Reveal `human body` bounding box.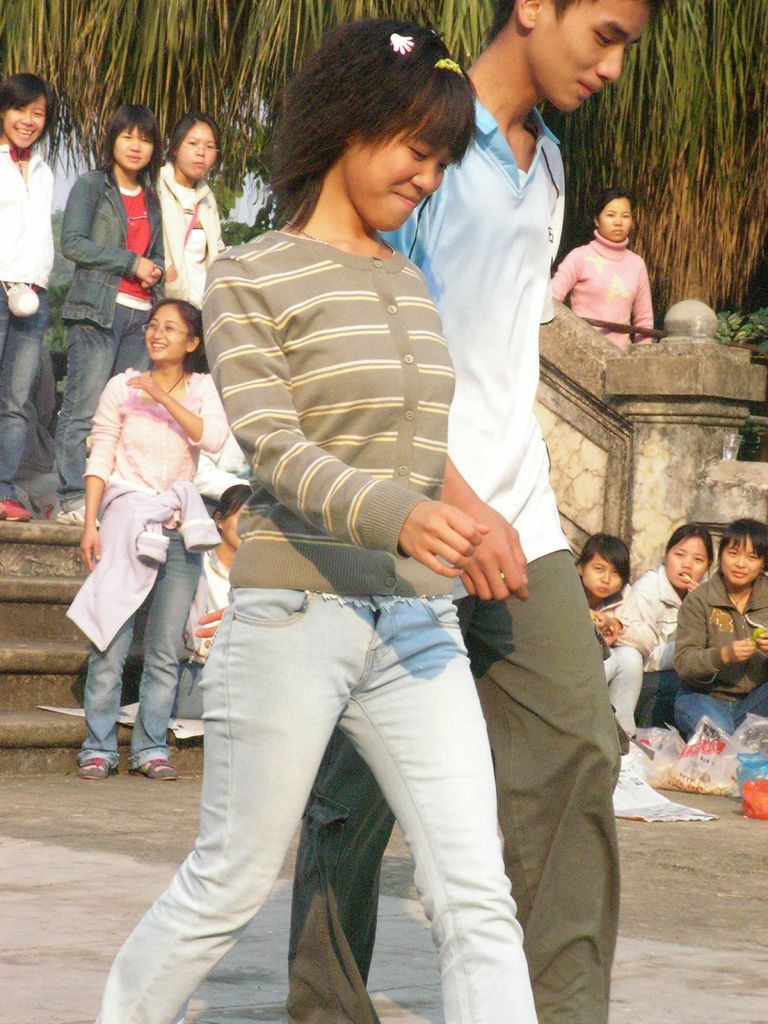
Revealed: select_region(55, 166, 181, 519).
